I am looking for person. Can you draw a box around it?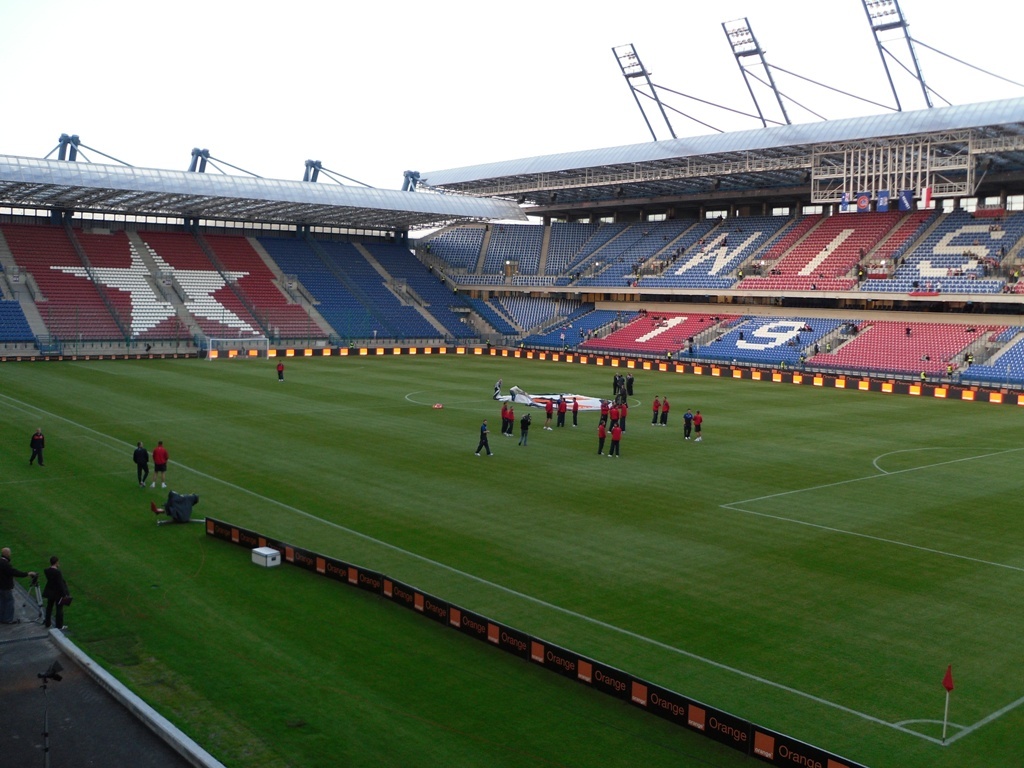
Sure, the bounding box is <box>0,546,34,630</box>.
